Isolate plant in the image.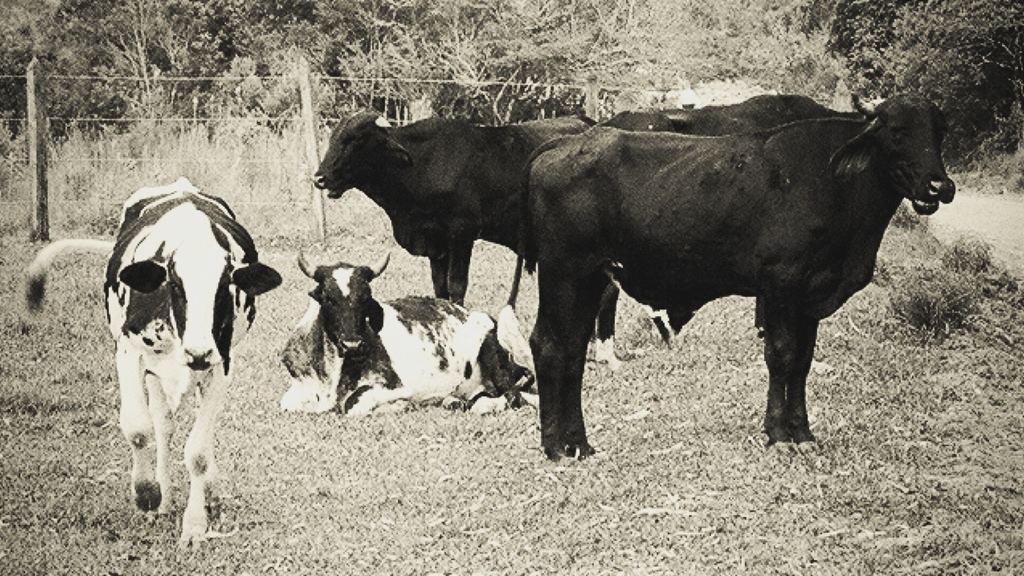
Isolated region: left=0, top=223, right=1022, bottom=575.
